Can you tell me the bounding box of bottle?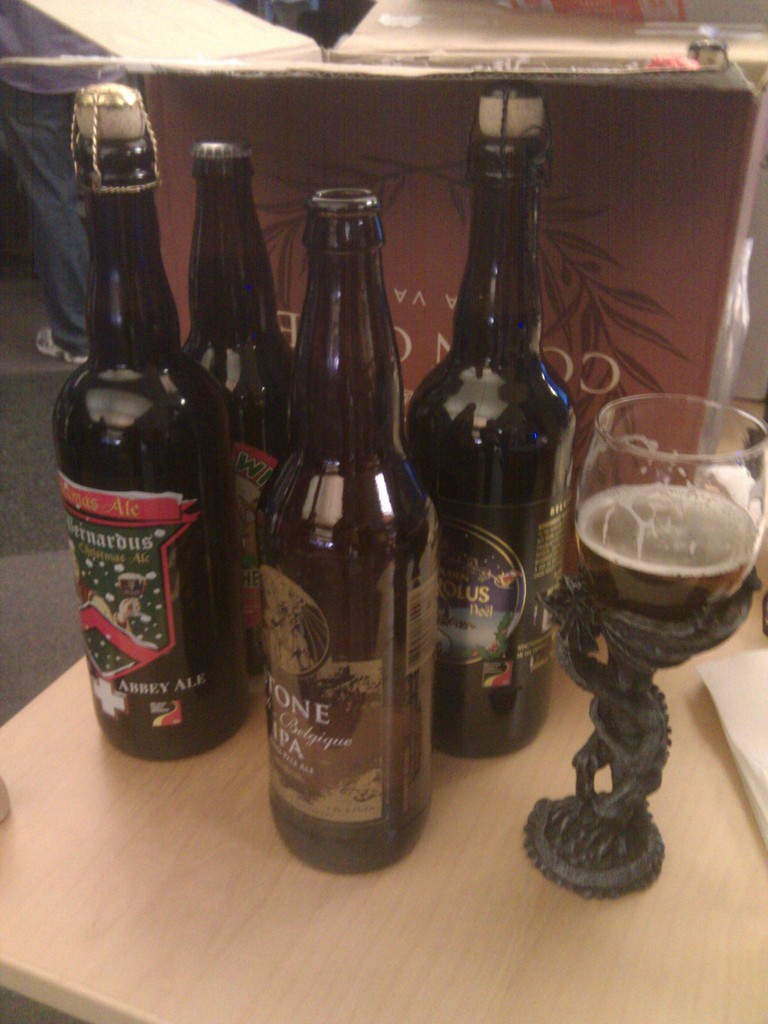
box(52, 80, 251, 758).
